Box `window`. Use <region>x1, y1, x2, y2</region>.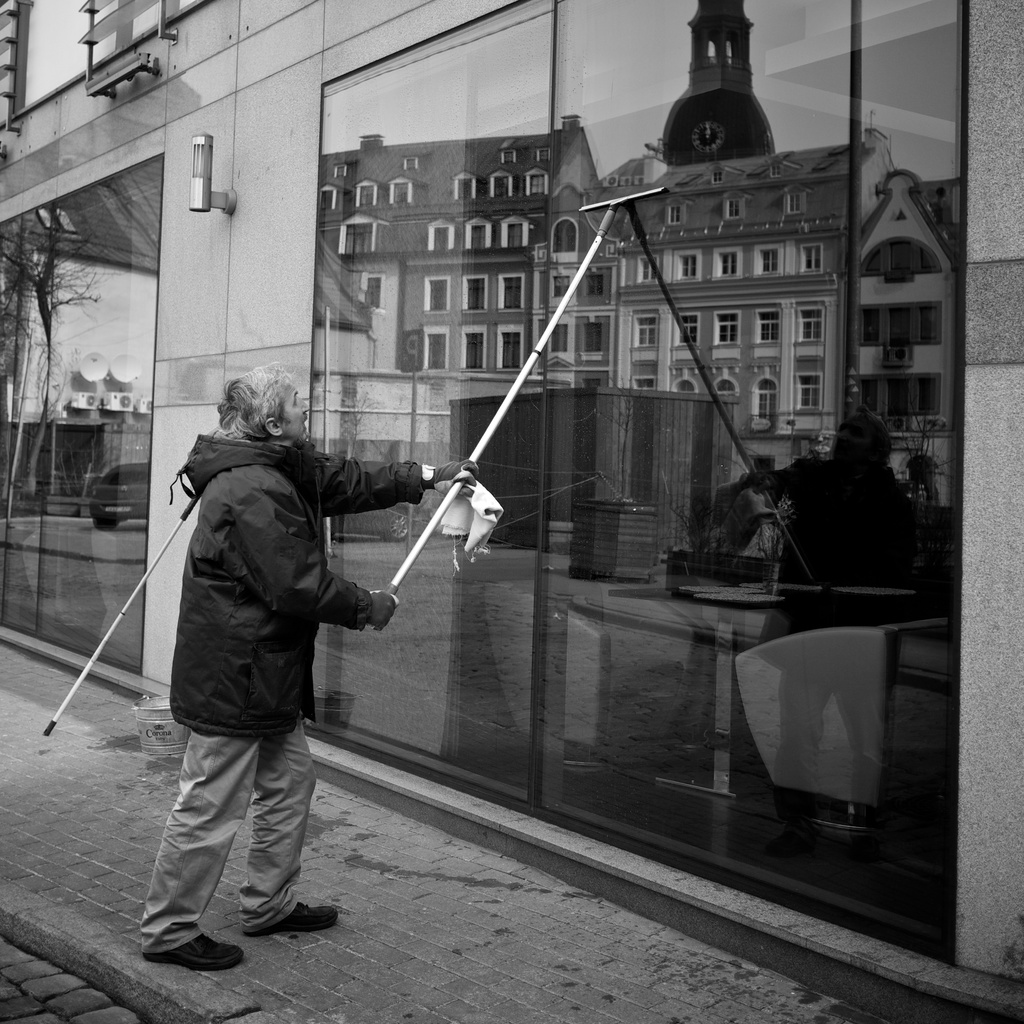
<region>552, 218, 575, 259</region>.
